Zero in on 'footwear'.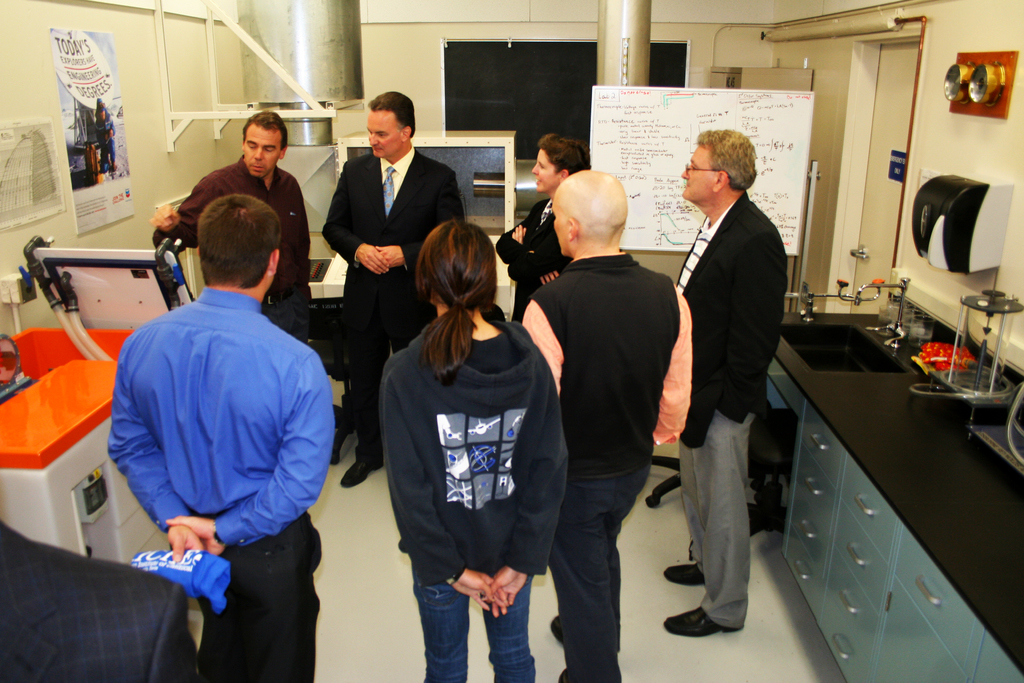
Zeroed in: {"left": 559, "top": 668, "right": 566, "bottom": 682}.
